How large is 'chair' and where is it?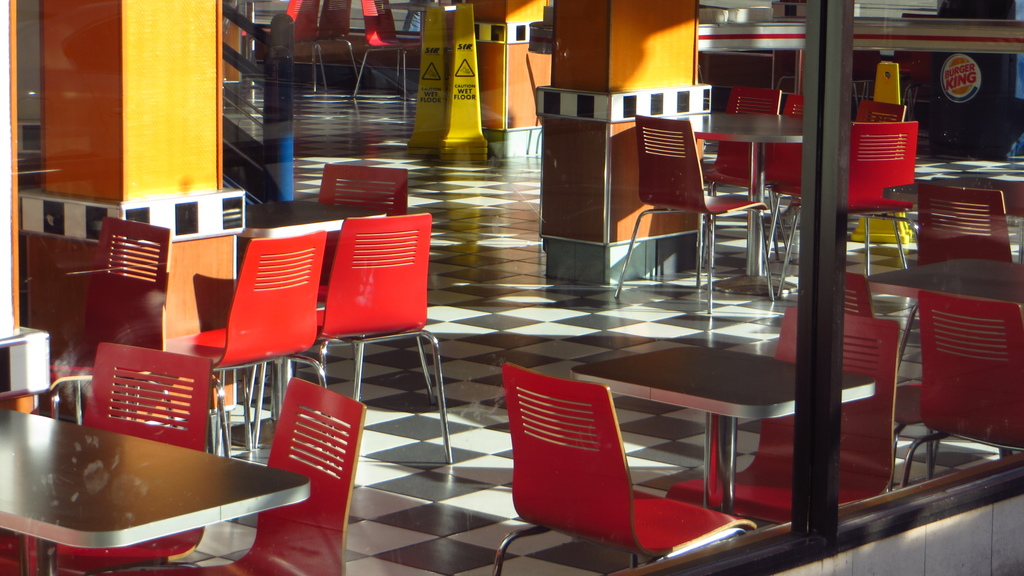
Bounding box: l=312, t=0, r=358, b=95.
